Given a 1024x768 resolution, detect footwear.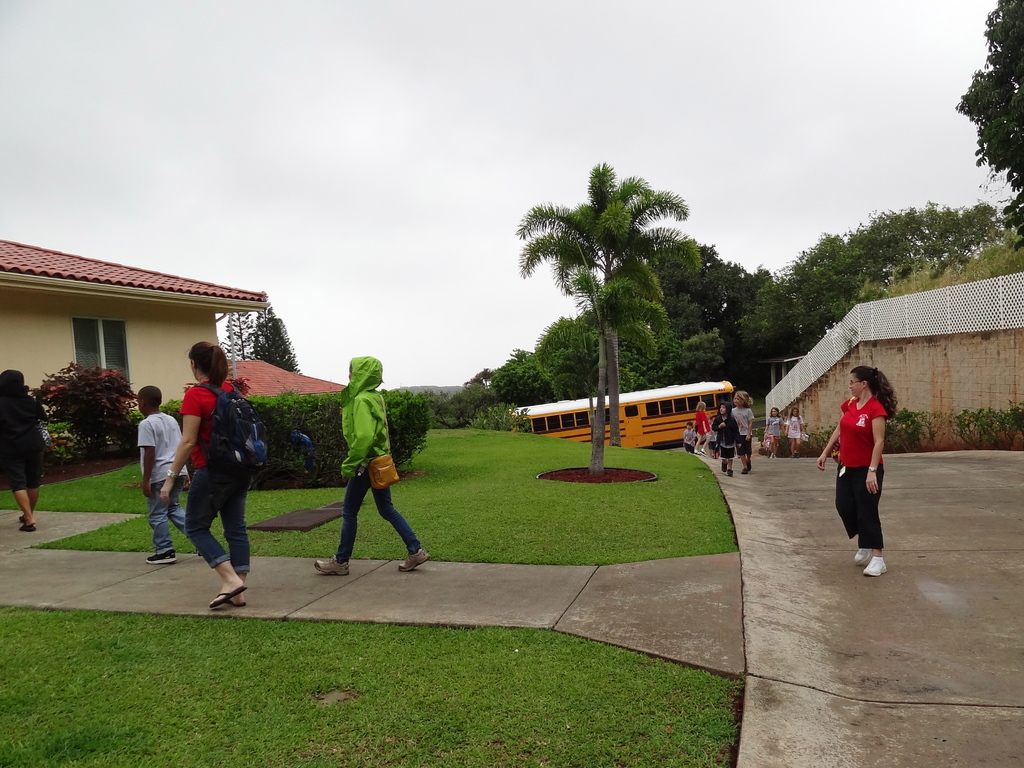
316 556 349 576.
